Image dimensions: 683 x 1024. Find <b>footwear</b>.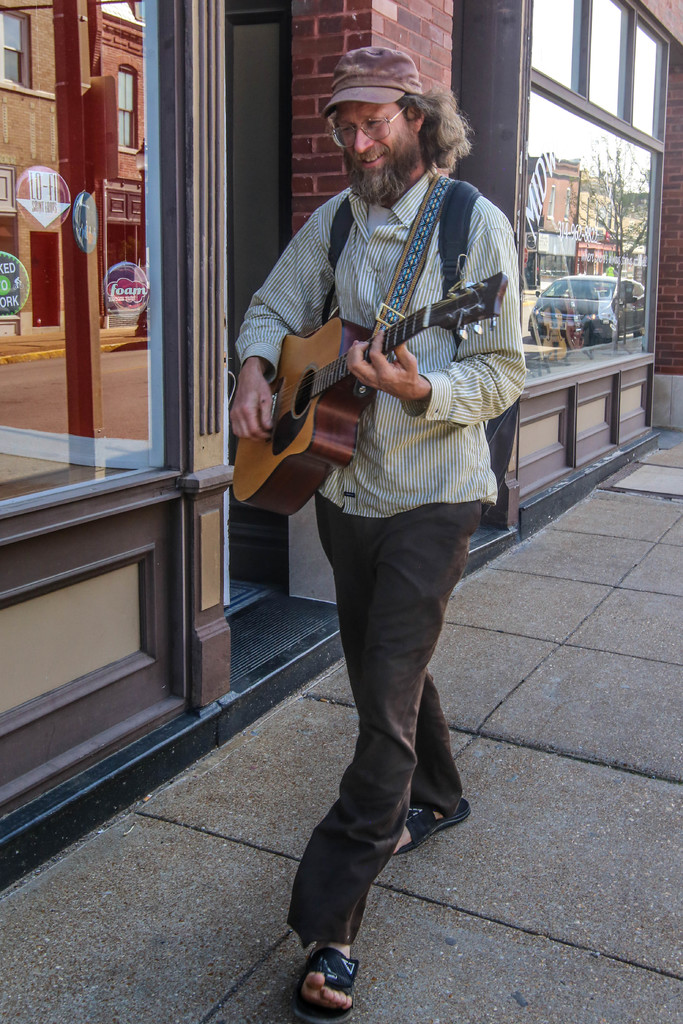
locate(286, 938, 355, 1023).
